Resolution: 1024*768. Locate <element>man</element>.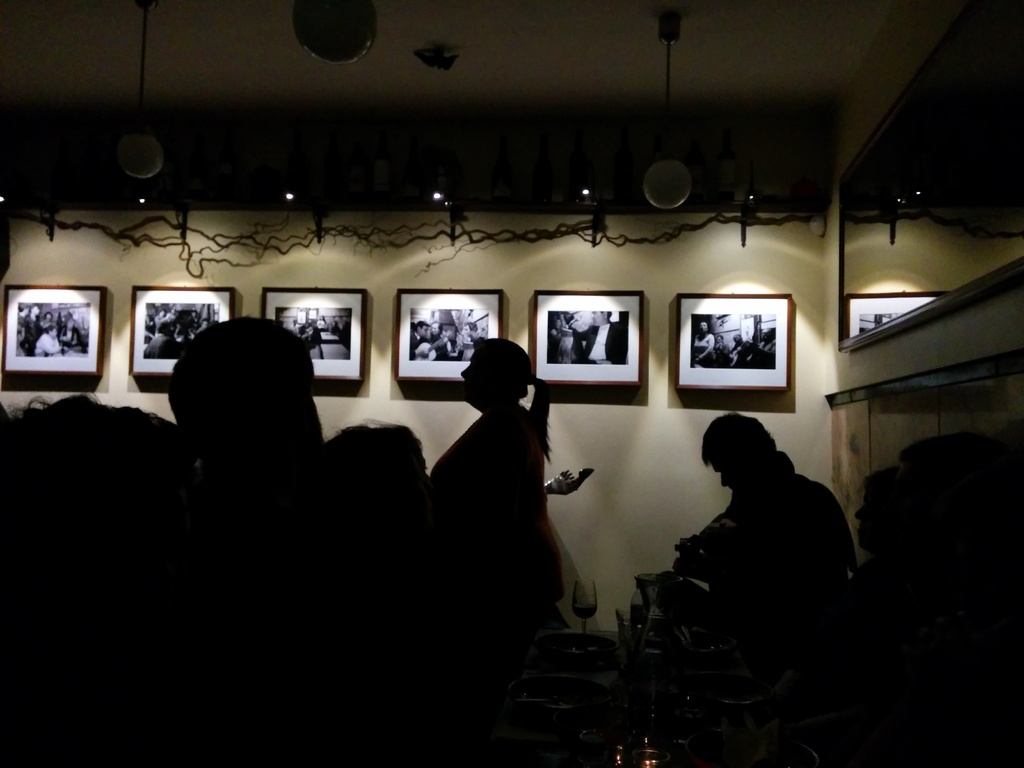
(x1=769, y1=433, x2=1008, y2=720).
